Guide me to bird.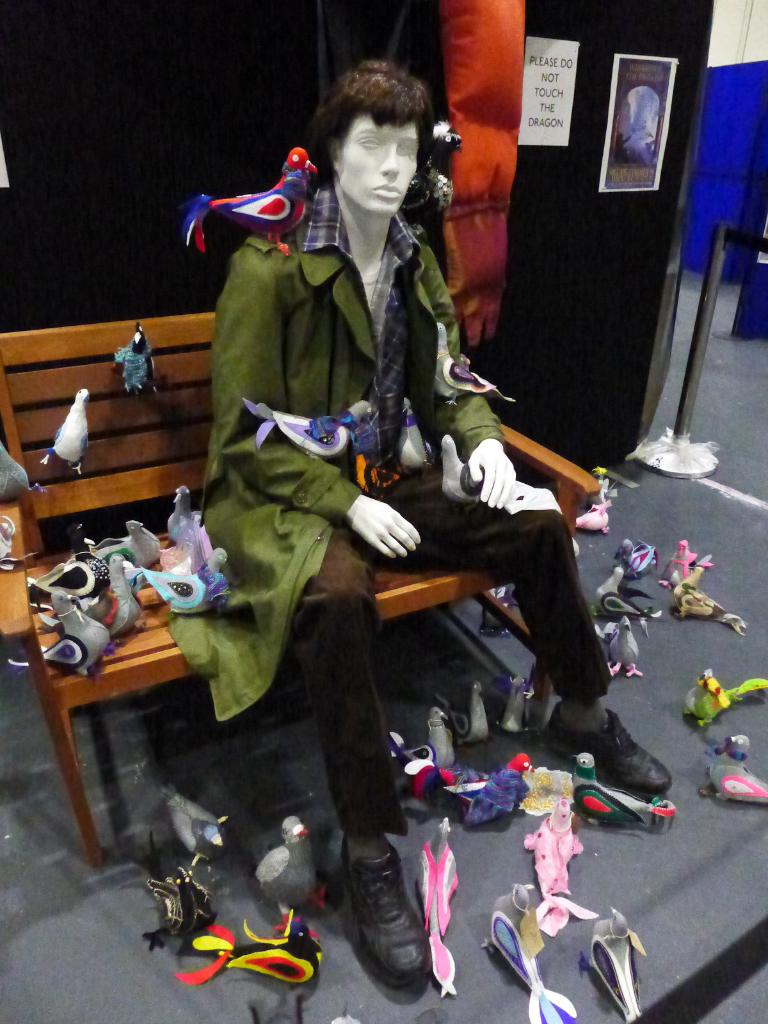
Guidance: detection(92, 515, 160, 575).
